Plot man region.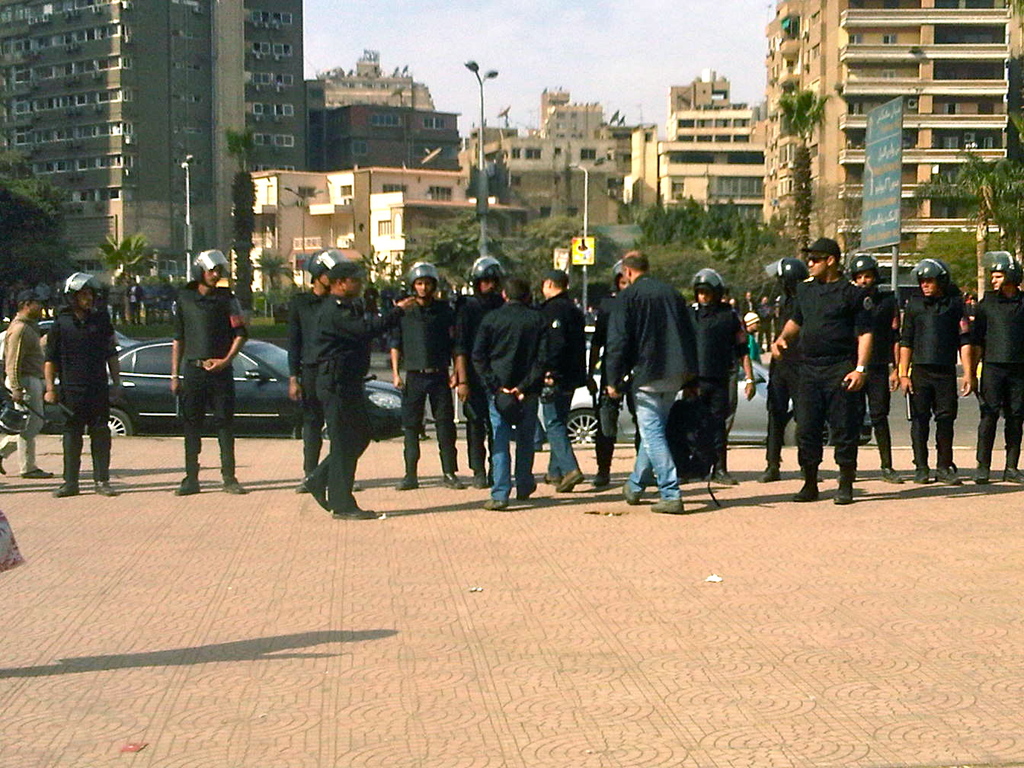
Plotted at BBox(456, 252, 507, 491).
